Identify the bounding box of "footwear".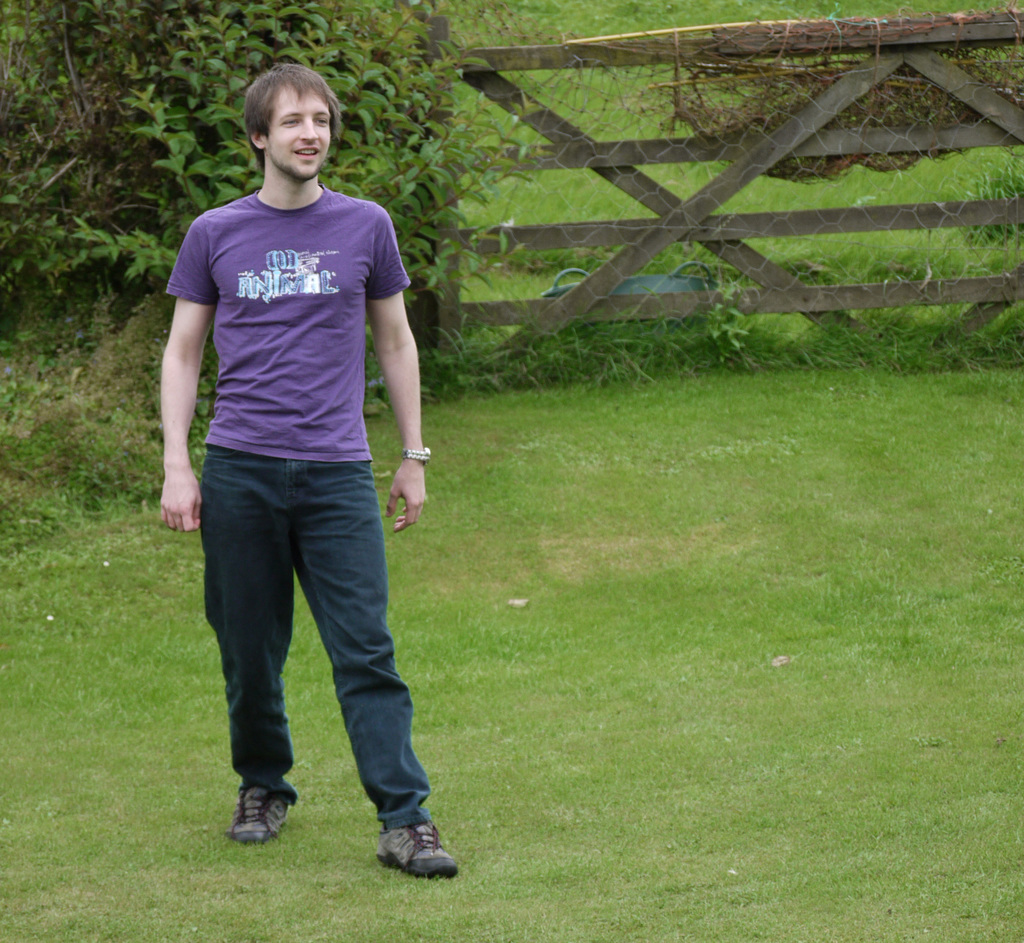
pyautogui.locateOnScreen(215, 772, 295, 862).
